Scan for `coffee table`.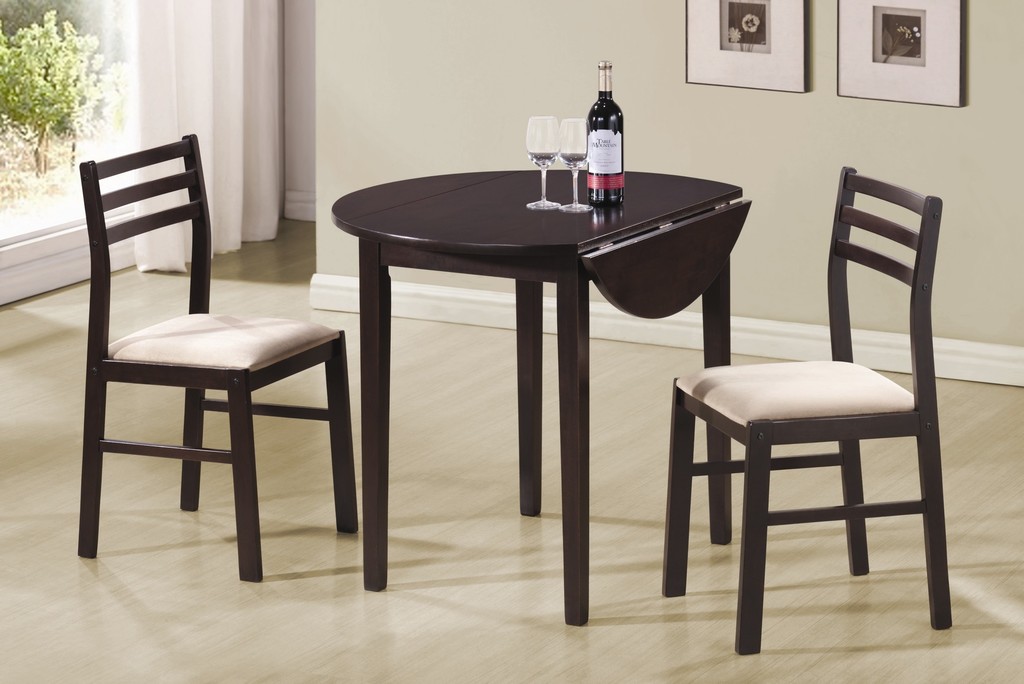
Scan result: (348,158,778,616).
